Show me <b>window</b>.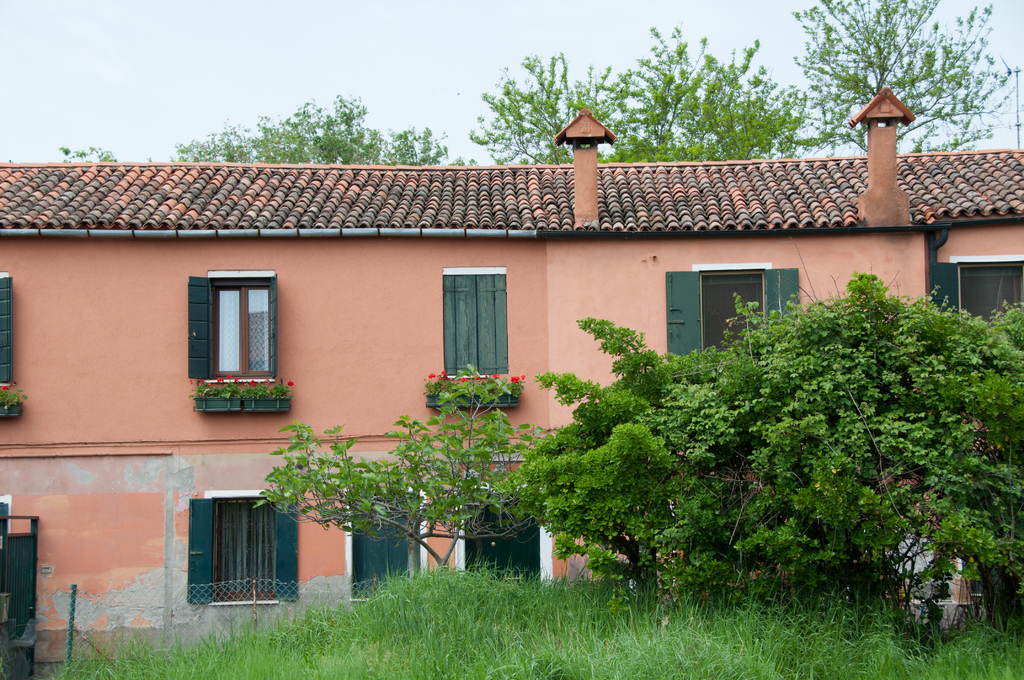
<b>window</b> is here: (x1=188, y1=273, x2=279, y2=382).
